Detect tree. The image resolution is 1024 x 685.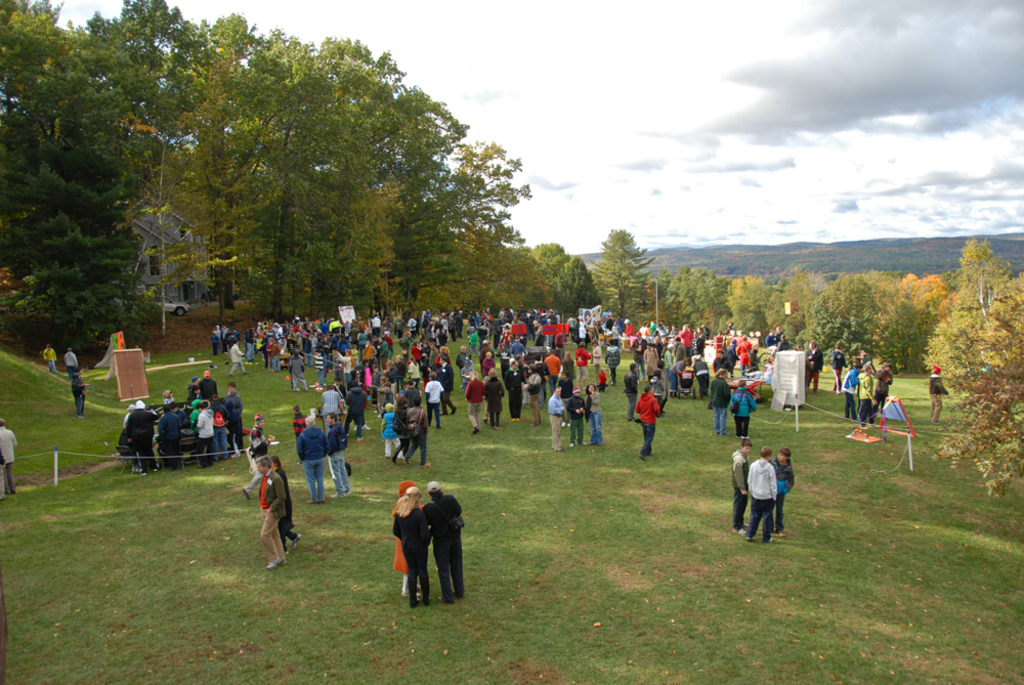
detection(525, 234, 577, 291).
